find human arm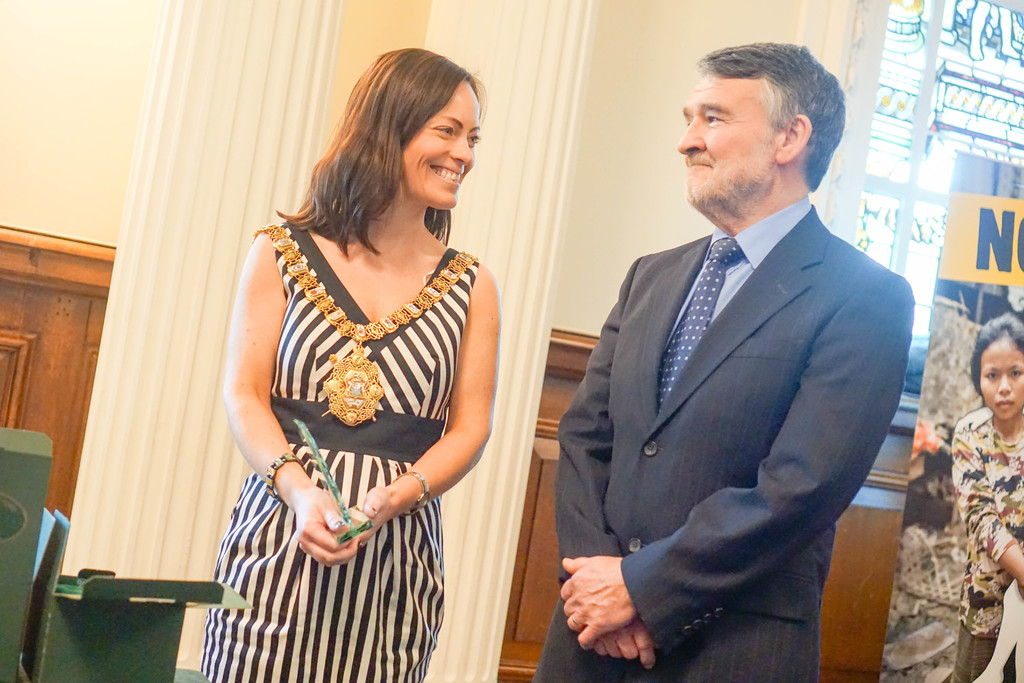
Rect(345, 259, 504, 546)
